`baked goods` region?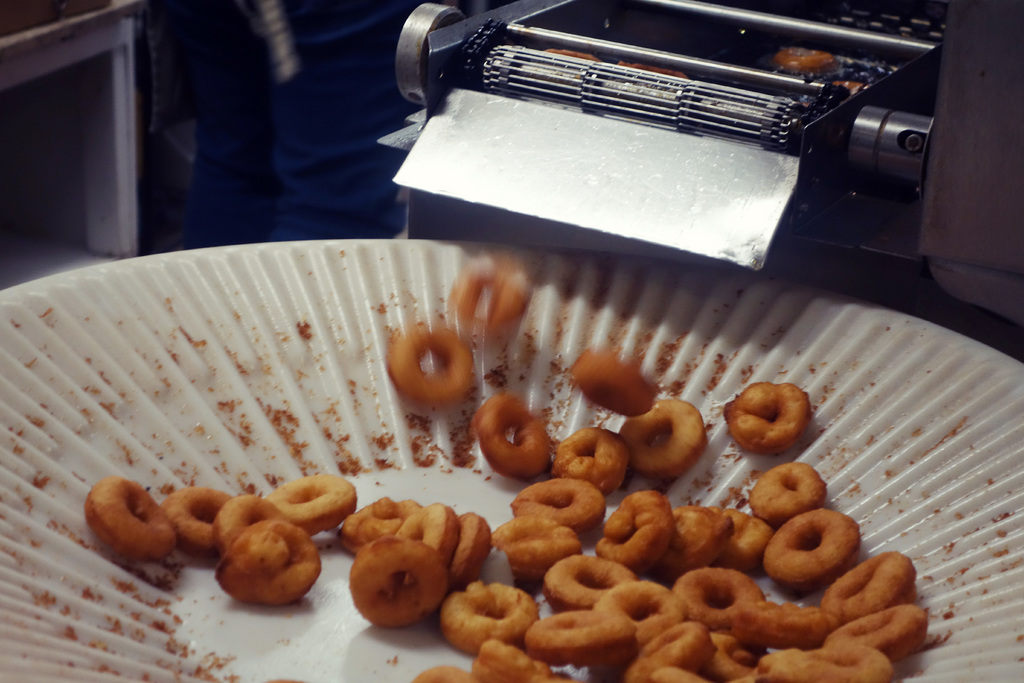
464:408:545:477
